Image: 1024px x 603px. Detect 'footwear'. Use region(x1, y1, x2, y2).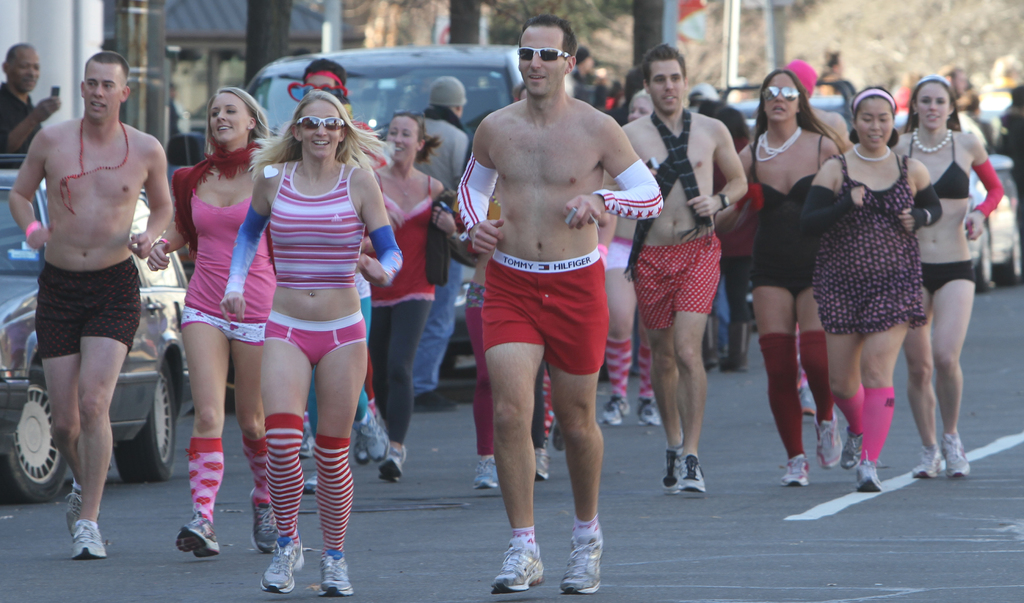
region(378, 442, 404, 483).
